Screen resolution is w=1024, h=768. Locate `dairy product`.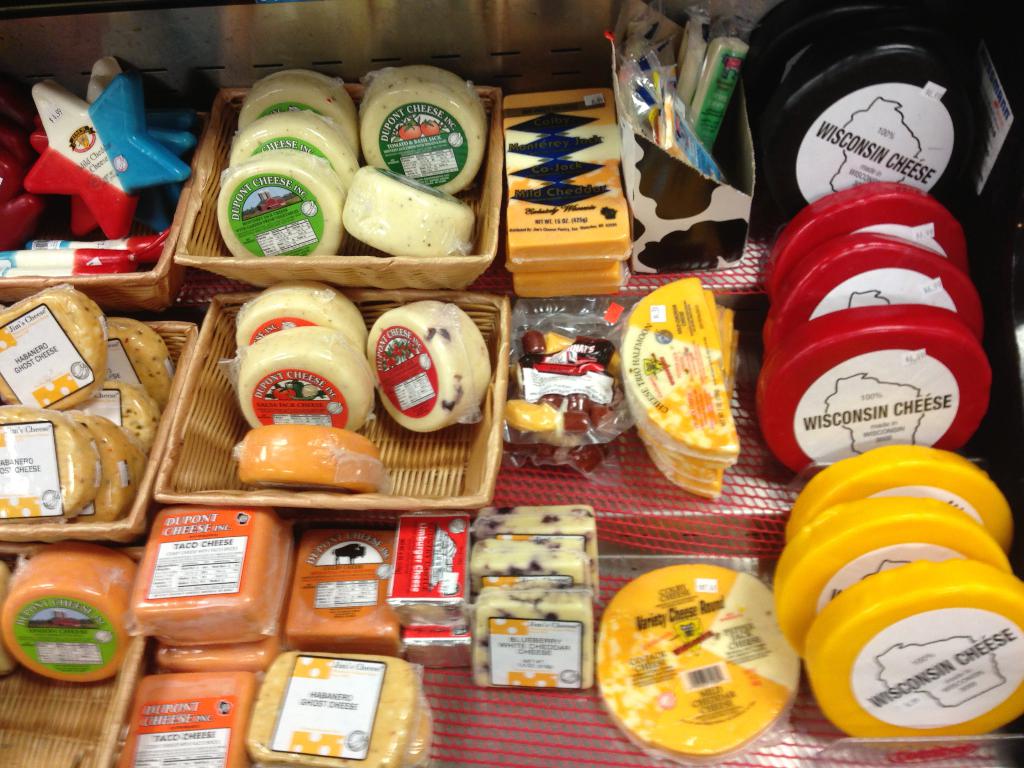
[495,79,608,269].
